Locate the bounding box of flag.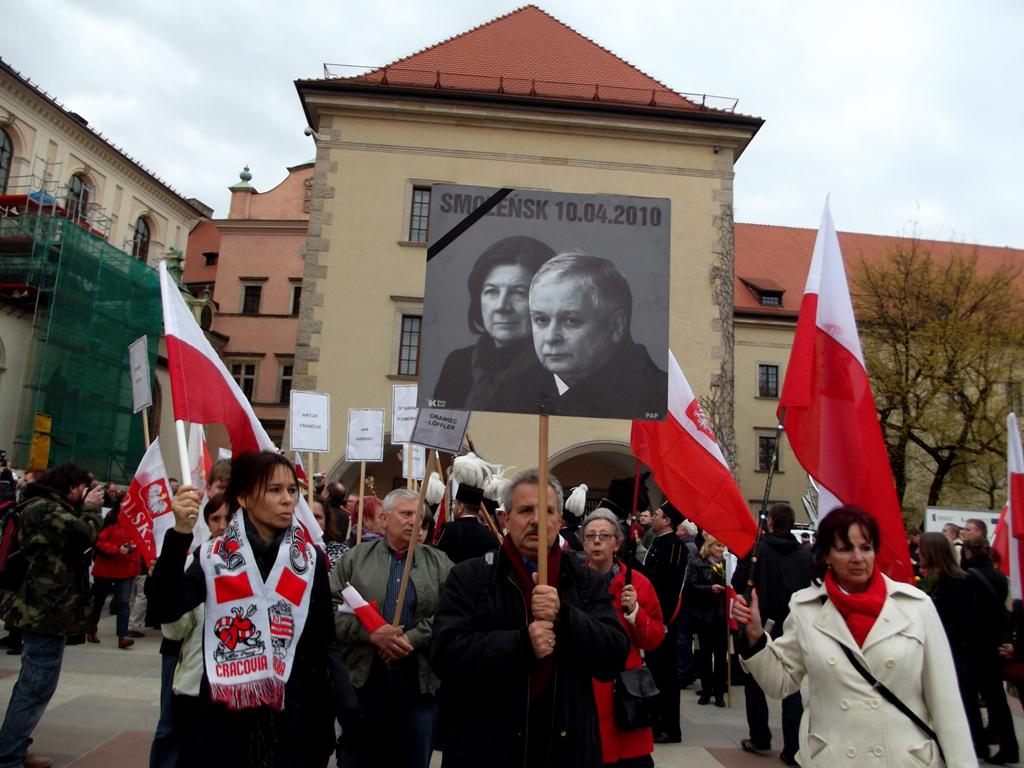
Bounding box: BBox(163, 260, 337, 556).
